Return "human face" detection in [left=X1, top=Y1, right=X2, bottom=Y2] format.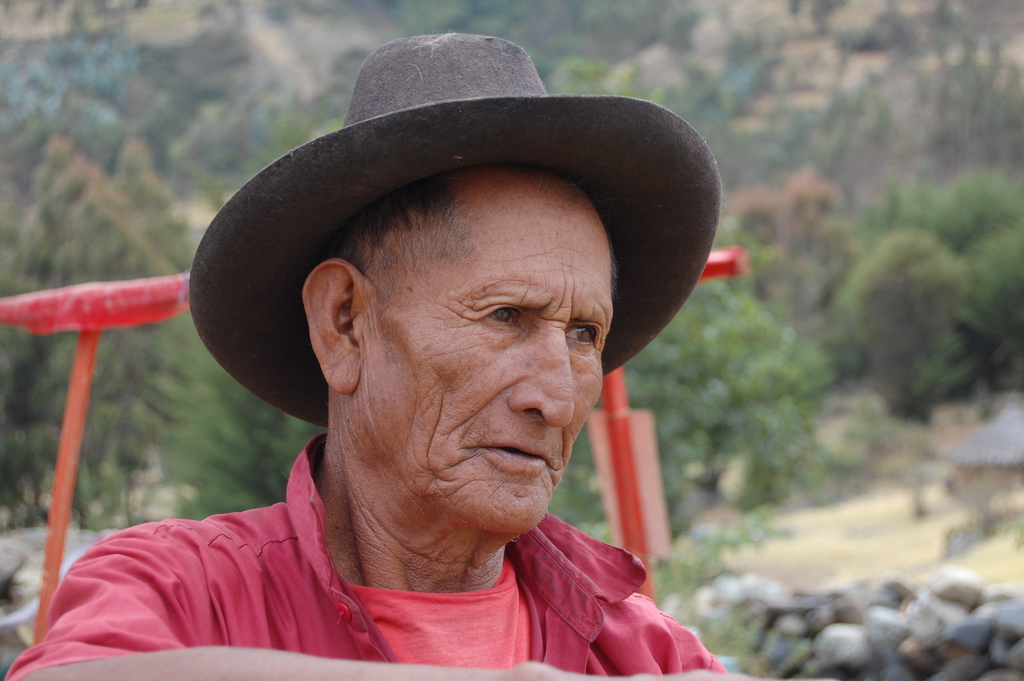
[left=360, top=161, right=617, bottom=525].
